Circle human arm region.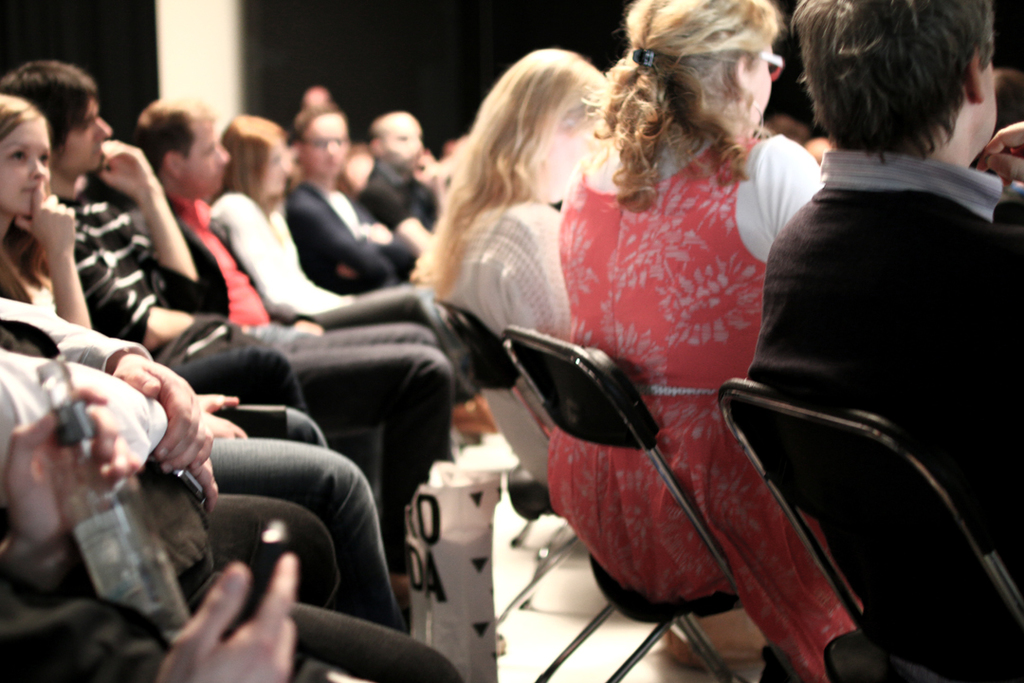
Region: rect(45, 197, 86, 325).
